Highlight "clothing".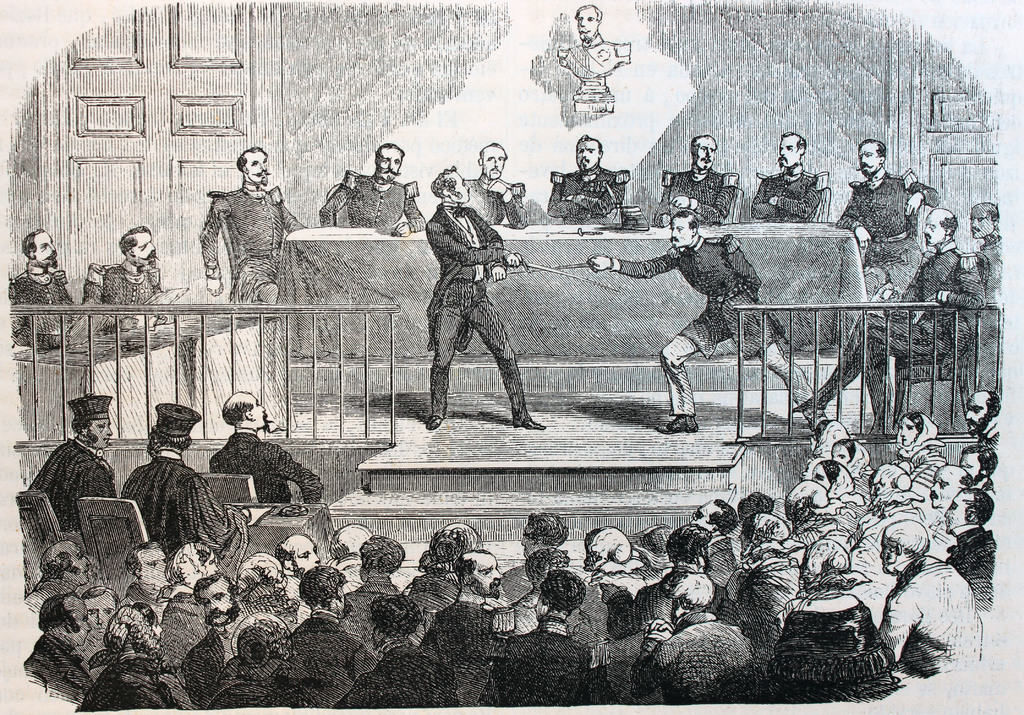
Highlighted region: 205,431,324,504.
